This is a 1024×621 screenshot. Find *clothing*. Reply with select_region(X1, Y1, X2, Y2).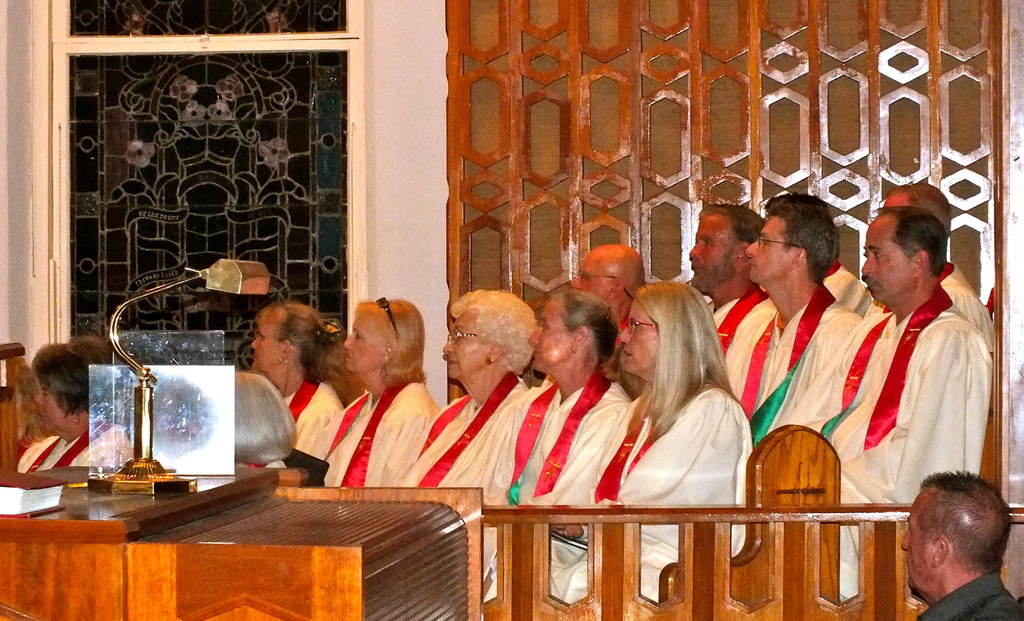
select_region(11, 423, 140, 478).
